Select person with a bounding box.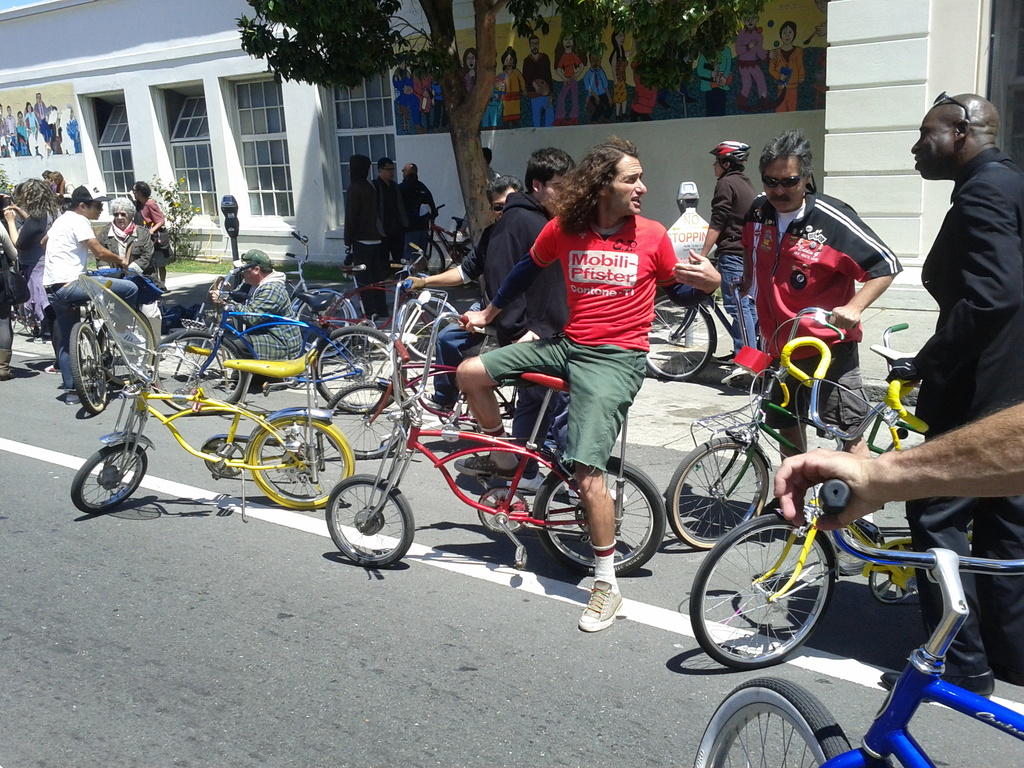
region(740, 124, 906, 518).
